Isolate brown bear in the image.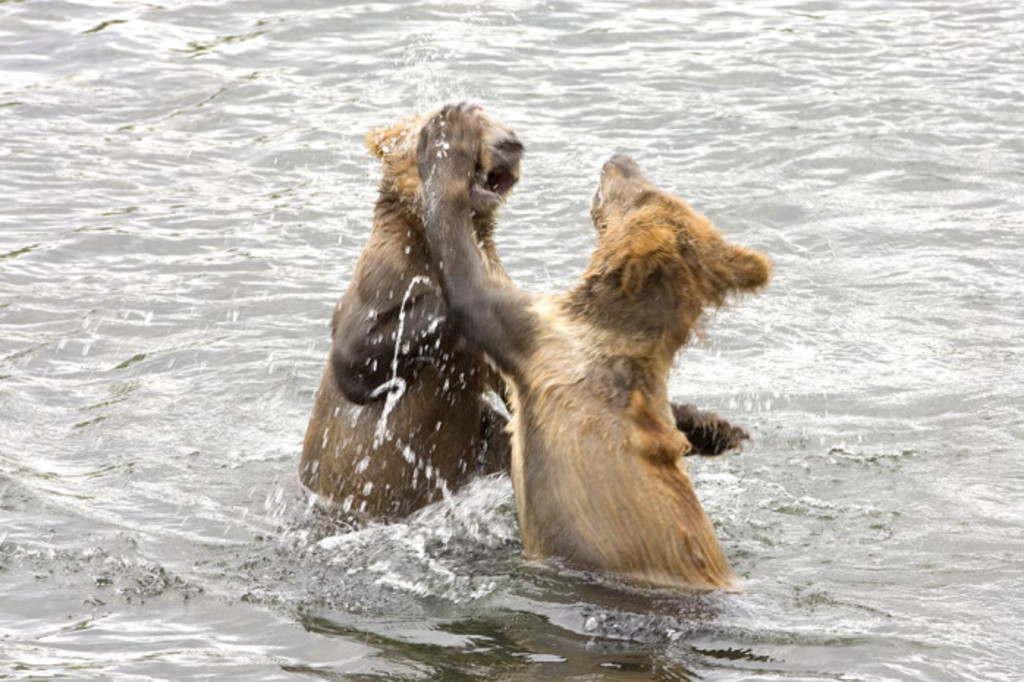
Isolated region: locate(296, 100, 754, 529).
